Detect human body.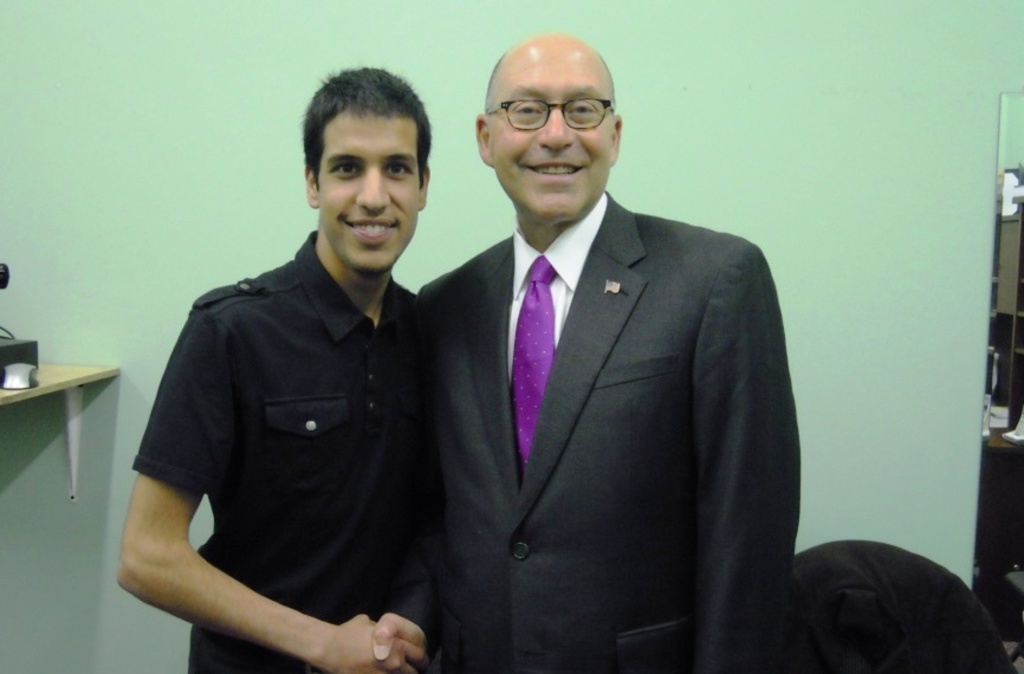
Detected at locate(413, 187, 801, 673).
